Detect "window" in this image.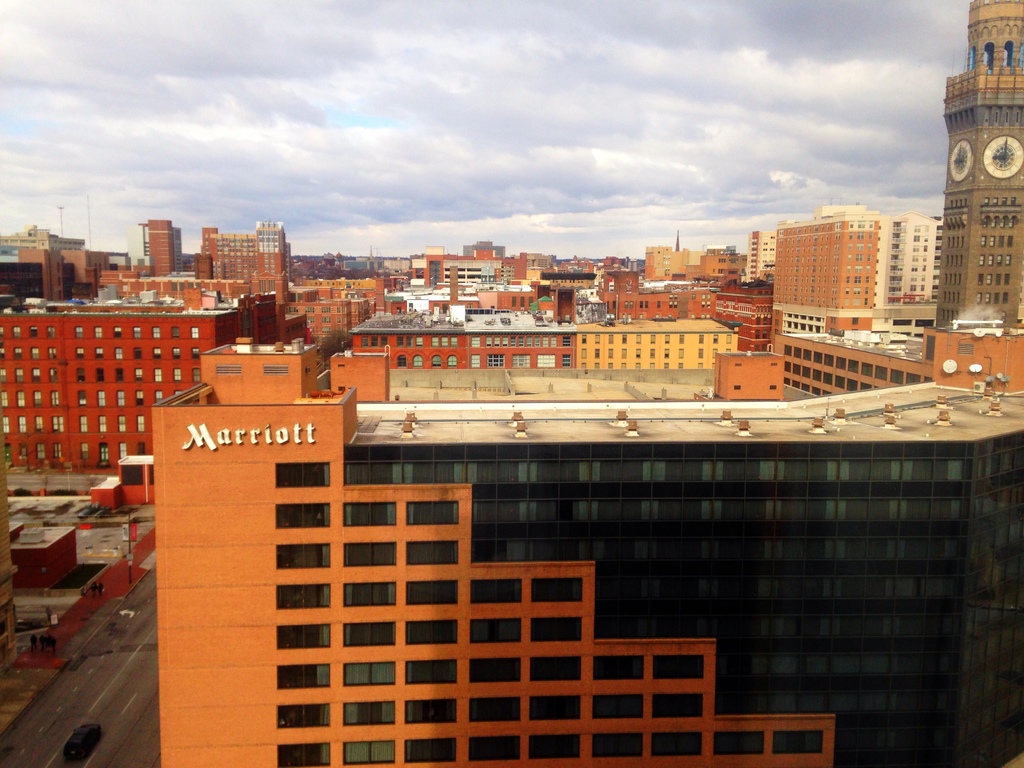
Detection: 394,351,408,368.
